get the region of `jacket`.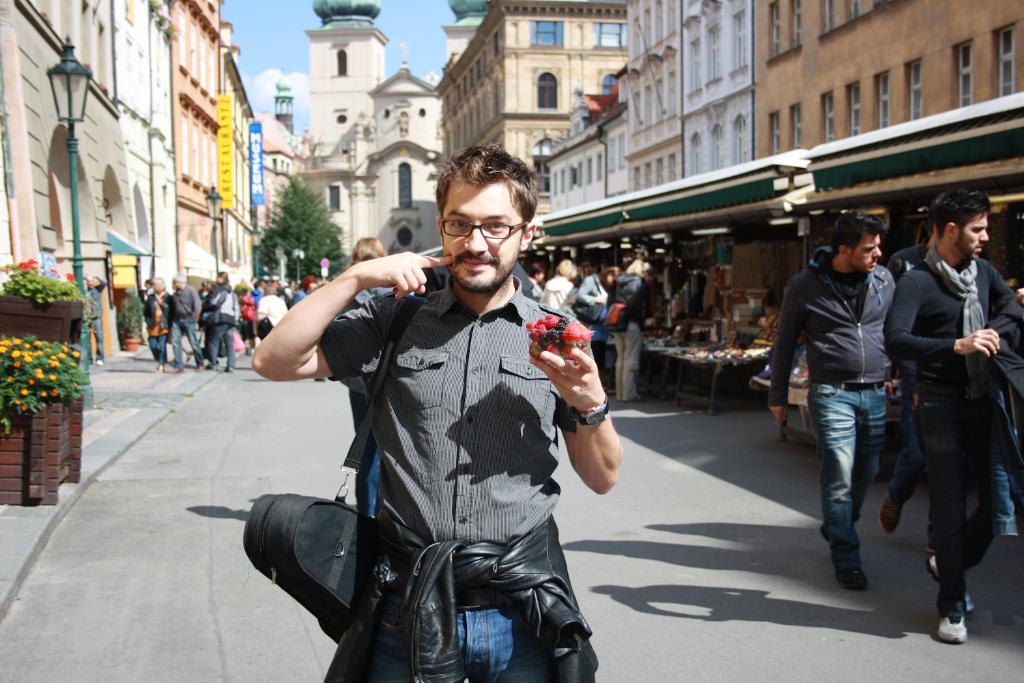
bbox=[318, 496, 608, 647].
